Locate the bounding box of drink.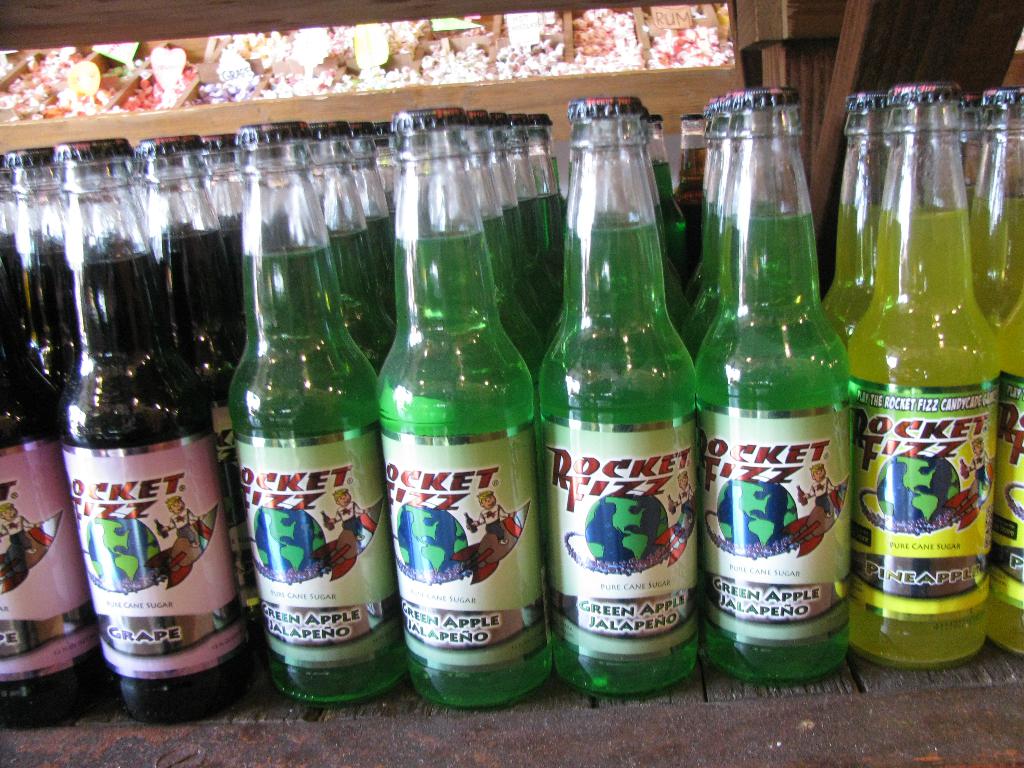
Bounding box: pyautogui.locateOnScreen(842, 86, 1000, 675).
